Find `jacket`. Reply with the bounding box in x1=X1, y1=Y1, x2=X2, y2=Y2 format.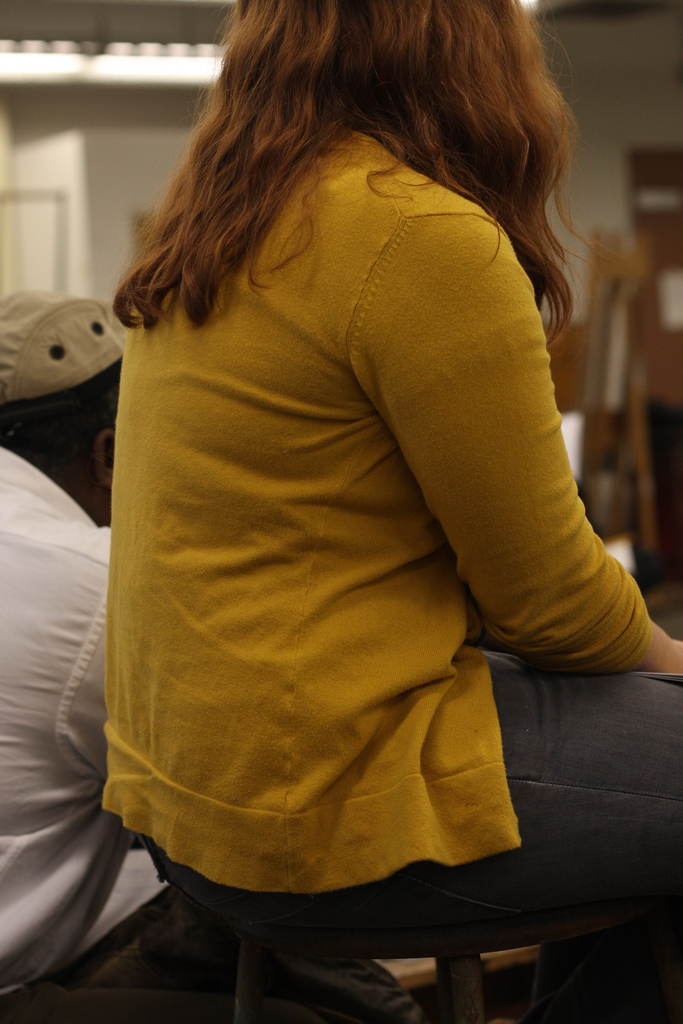
x1=103, y1=128, x2=646, y2=897.
